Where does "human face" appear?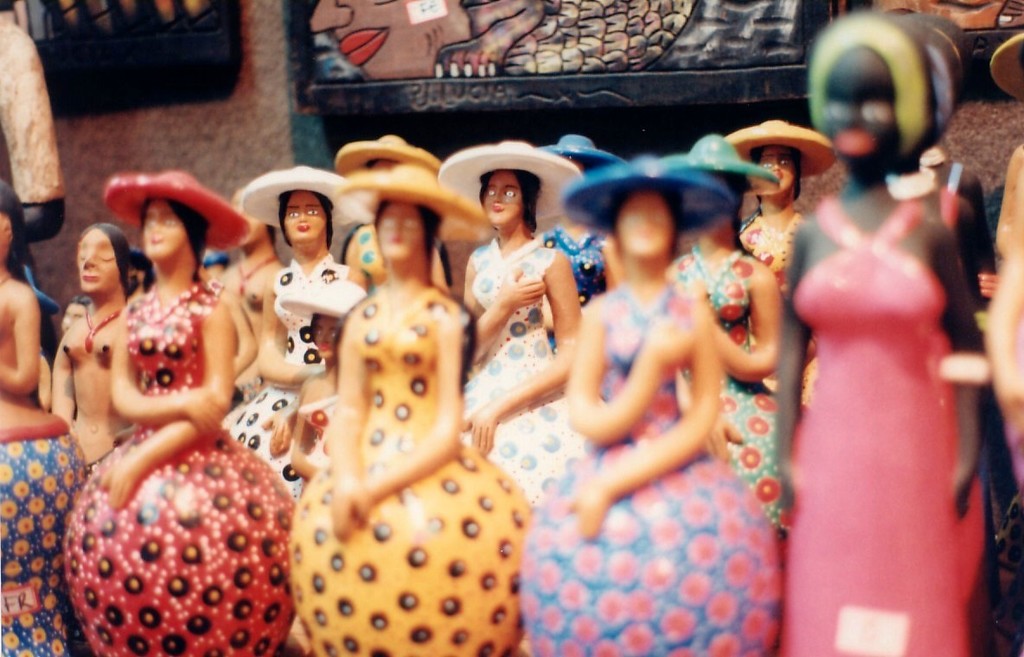
Appears at [x1=483, y1=170, x2=522, y2=221].
